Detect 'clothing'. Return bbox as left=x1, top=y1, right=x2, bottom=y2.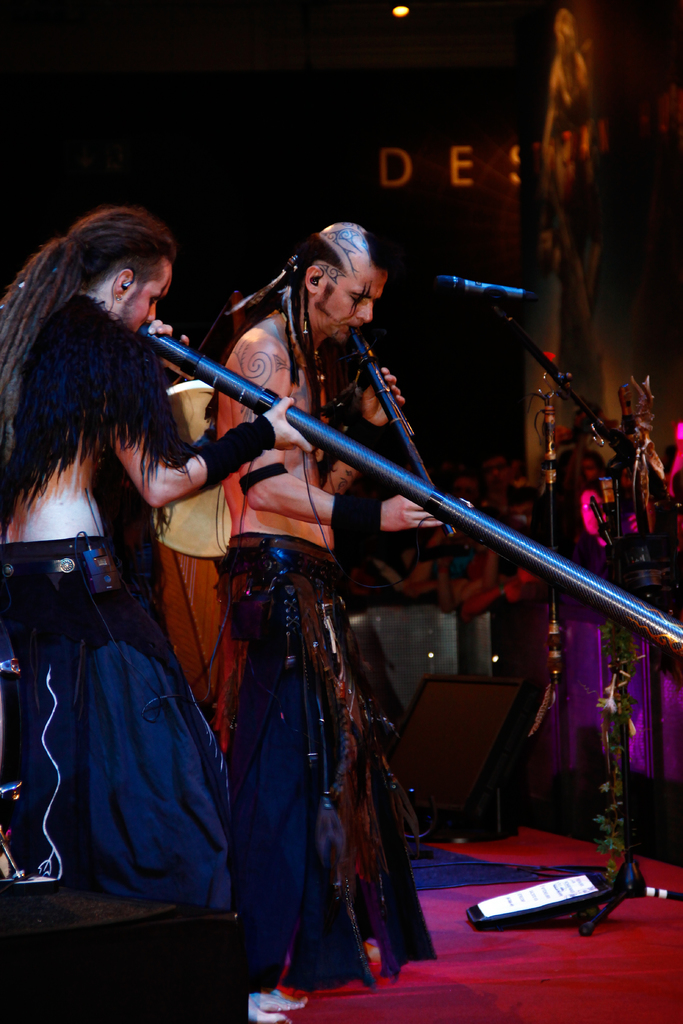
left=203, top=527, right=440, bottom=989.
